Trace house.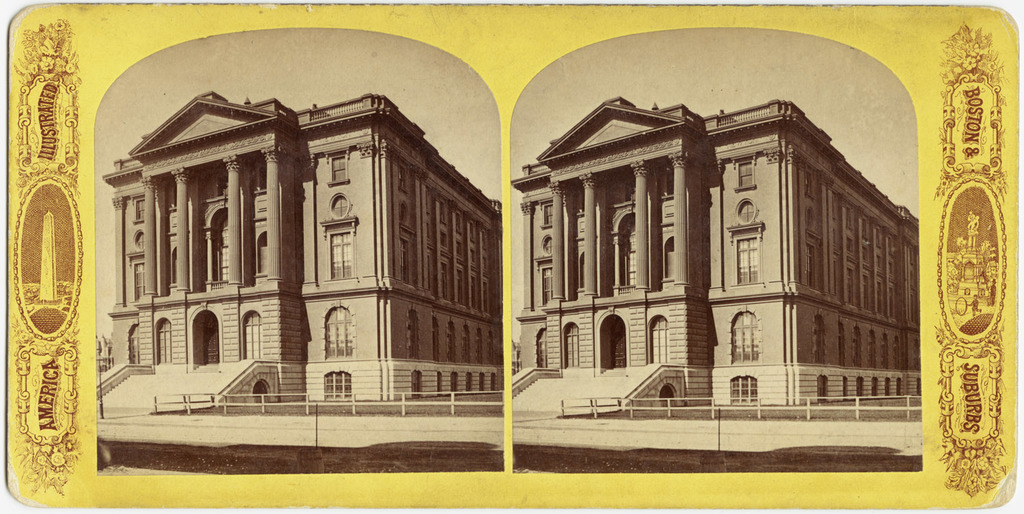
Traced to (99, 98, 501, 410).
